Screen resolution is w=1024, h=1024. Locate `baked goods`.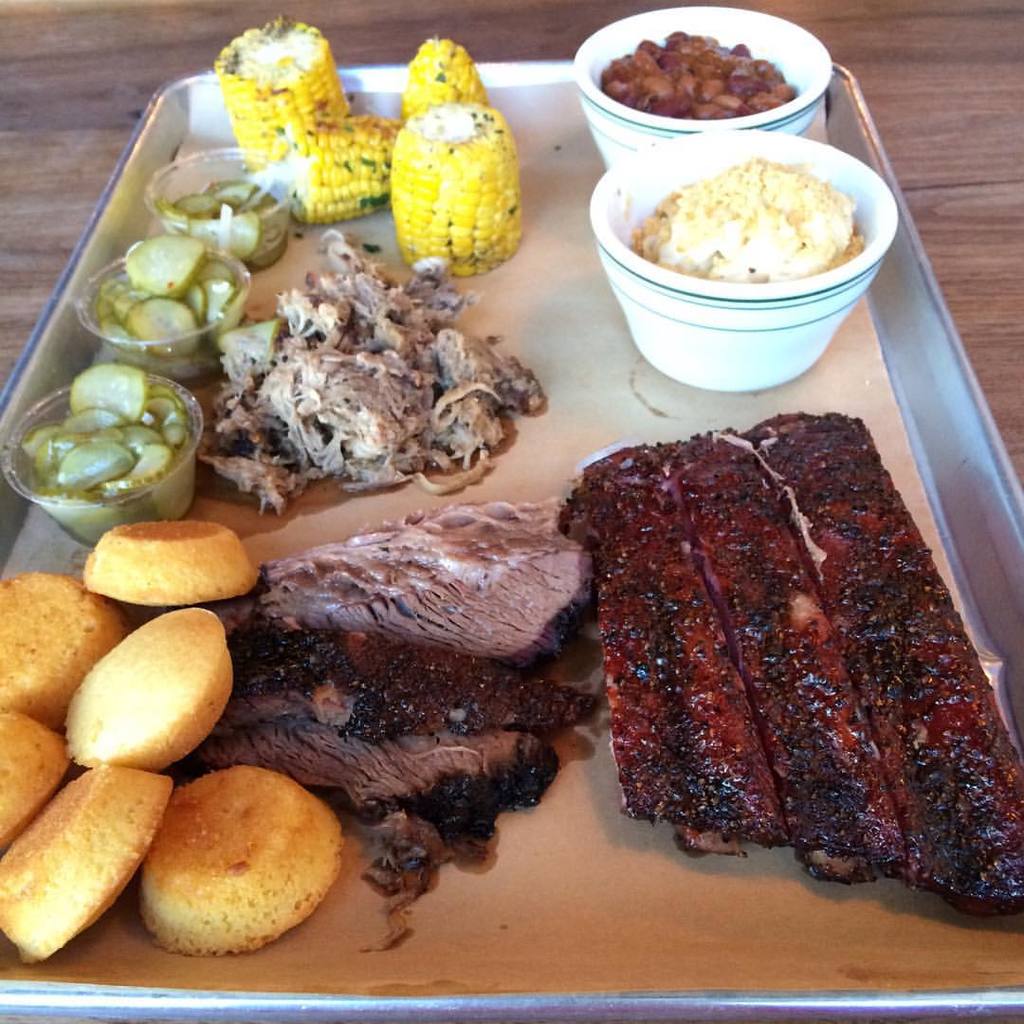
<region>0, 762, 168, 973</region>.
